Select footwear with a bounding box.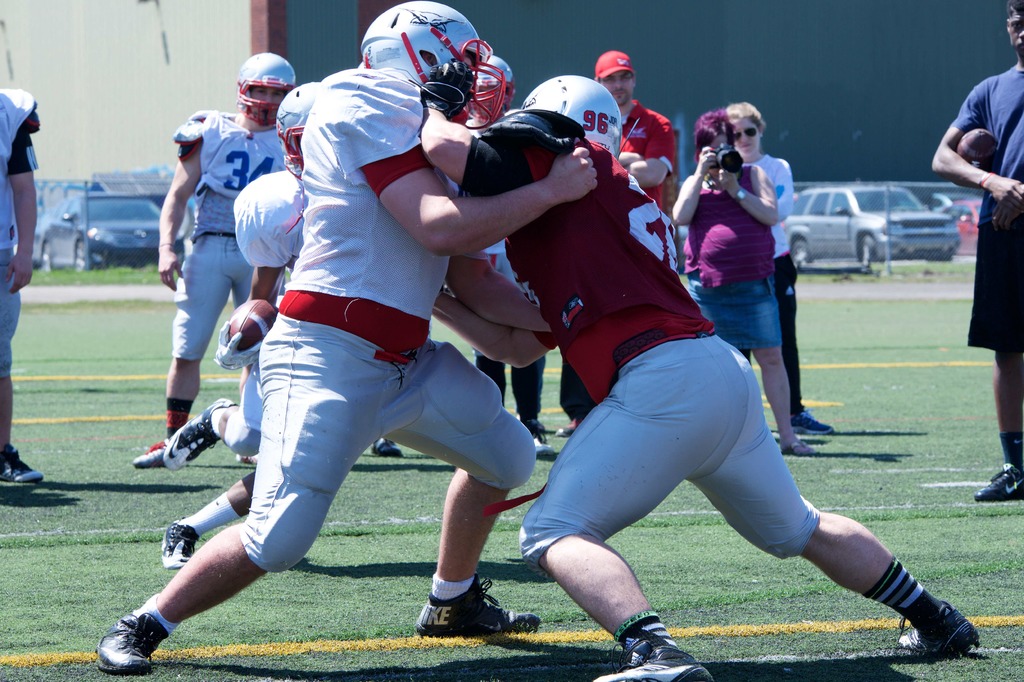
0/440/47/482.
